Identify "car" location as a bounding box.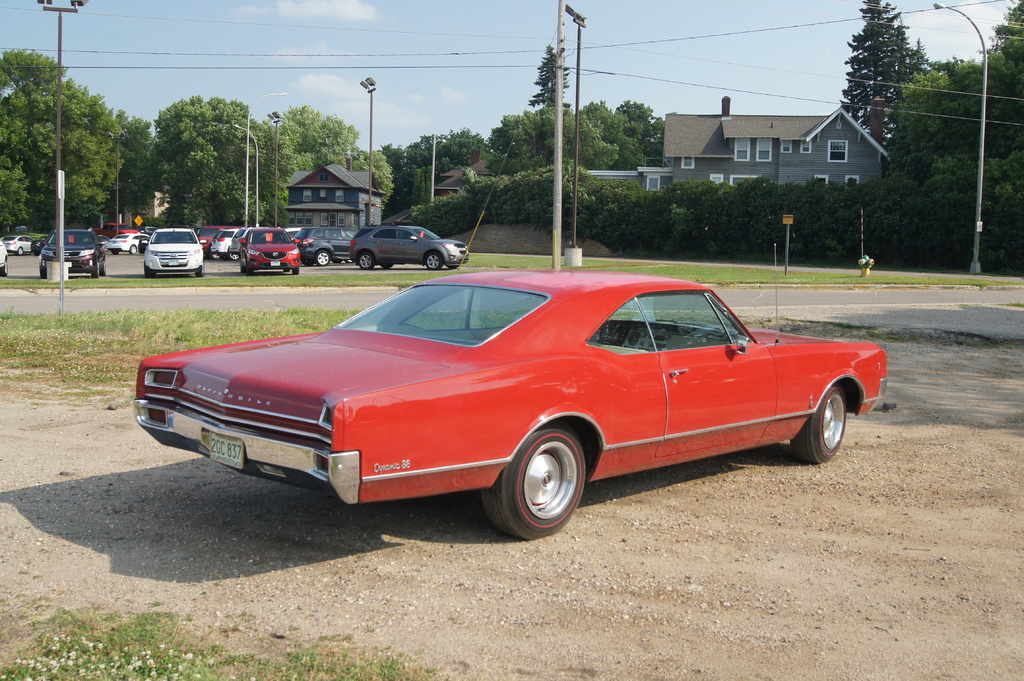
{"x1": 31, "y1": 233, "x2": 49, "y2": 252}.
